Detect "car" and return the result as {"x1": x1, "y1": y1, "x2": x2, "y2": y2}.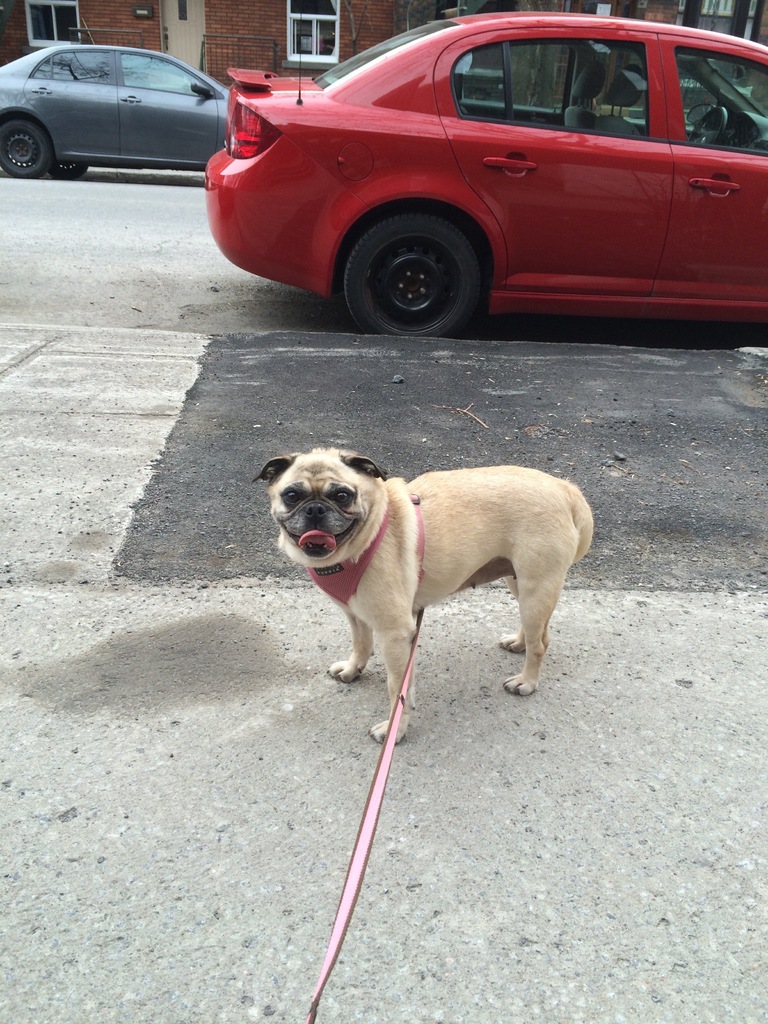
{"x1": 0, "y1": 40, "x2": 257, "y2": 178}.
